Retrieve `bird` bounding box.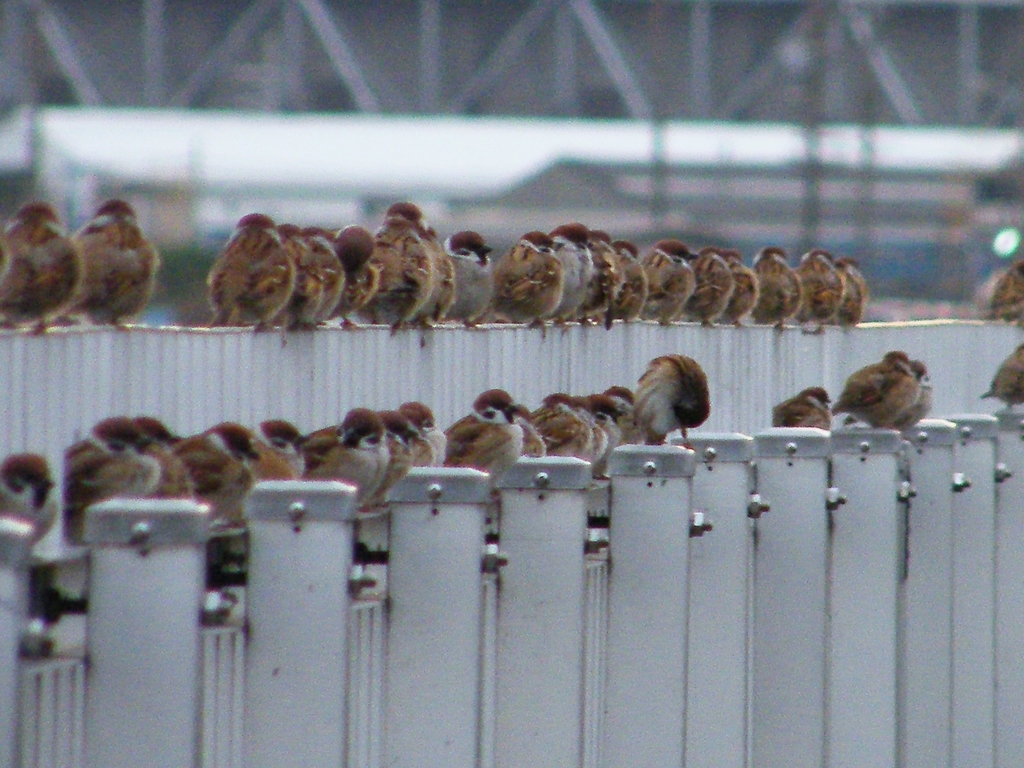
Bounding box: bbox=[990, 259, 1023, 324].
